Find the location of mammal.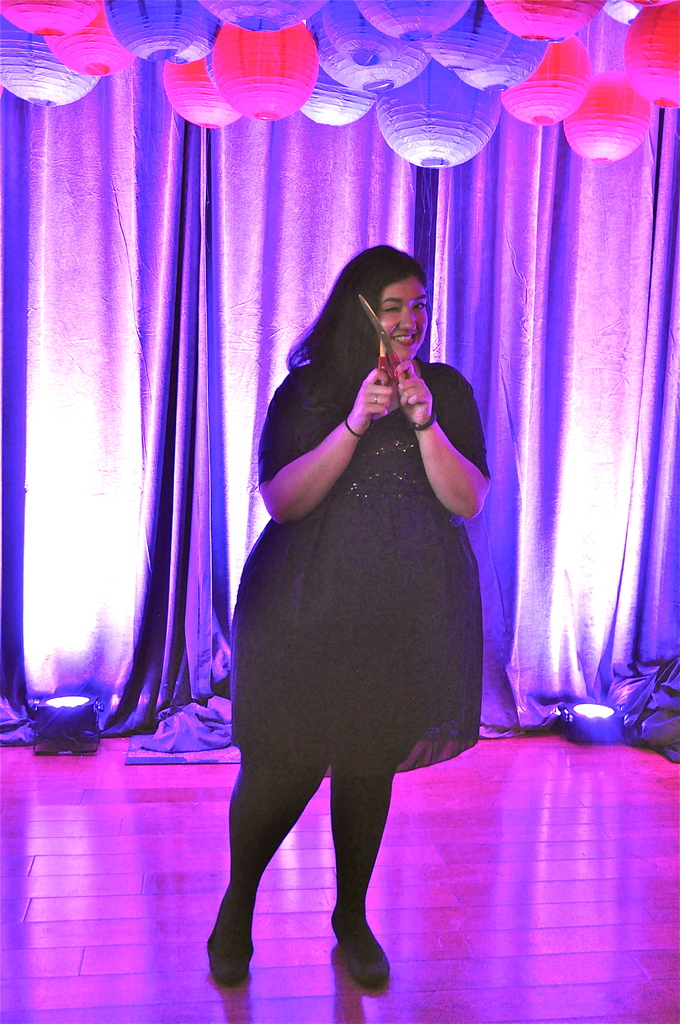
Location: 210, 311, 489, 1023.
